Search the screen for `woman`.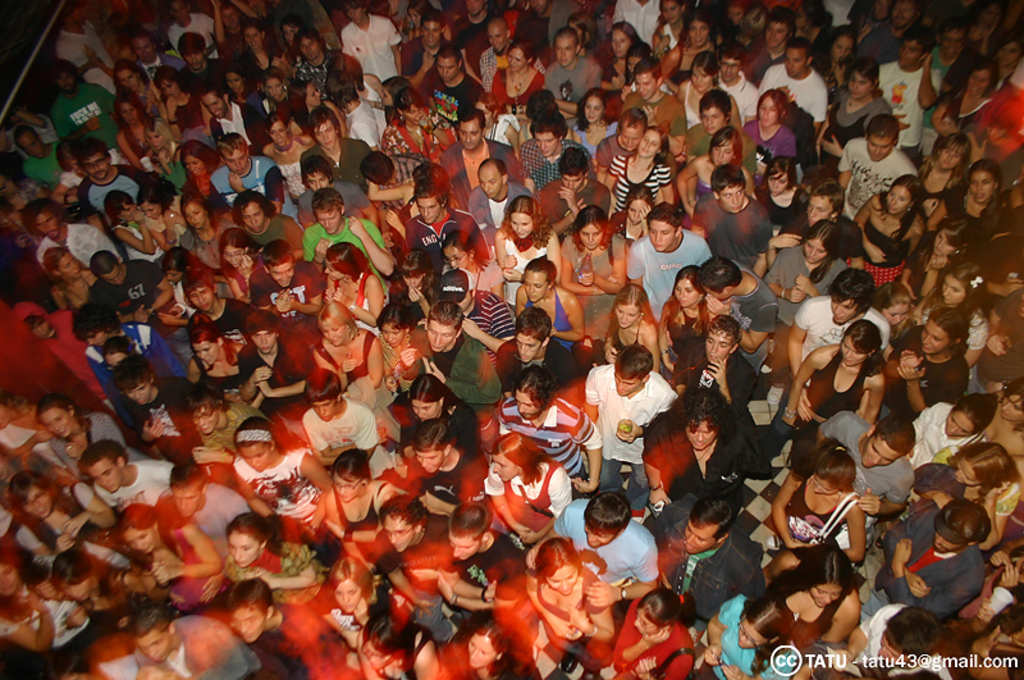
Found at (x1=138, y1=118, x2=179, y2=191).
